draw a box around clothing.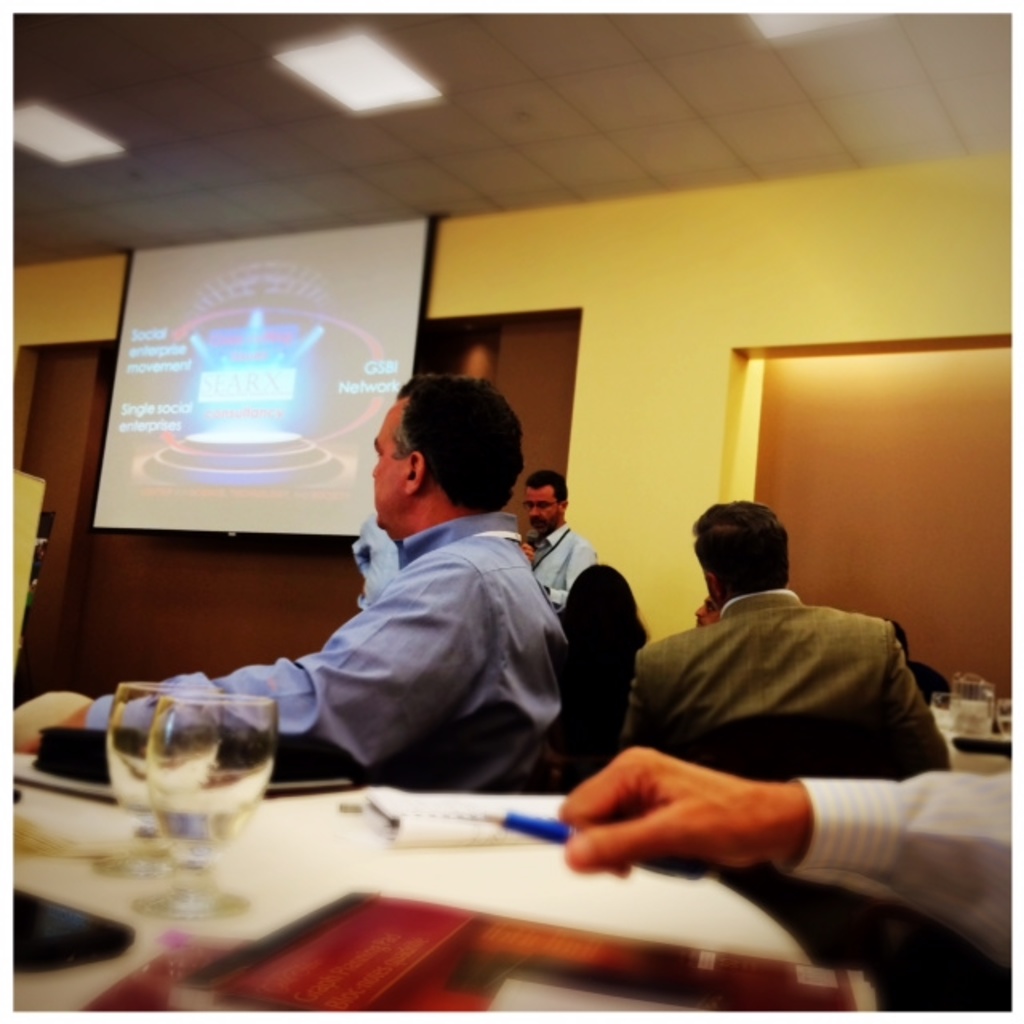
Rect(608, 592, 947, 782).
